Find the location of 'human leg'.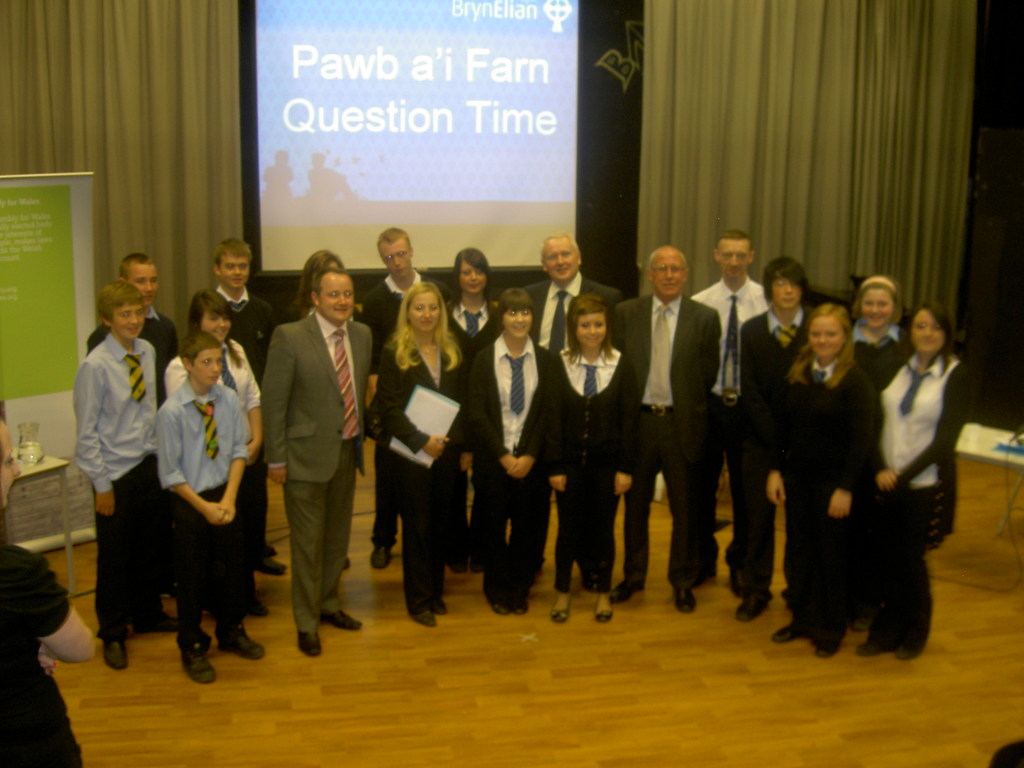
Location: left=574, top=460, right=615, bottom=623.
